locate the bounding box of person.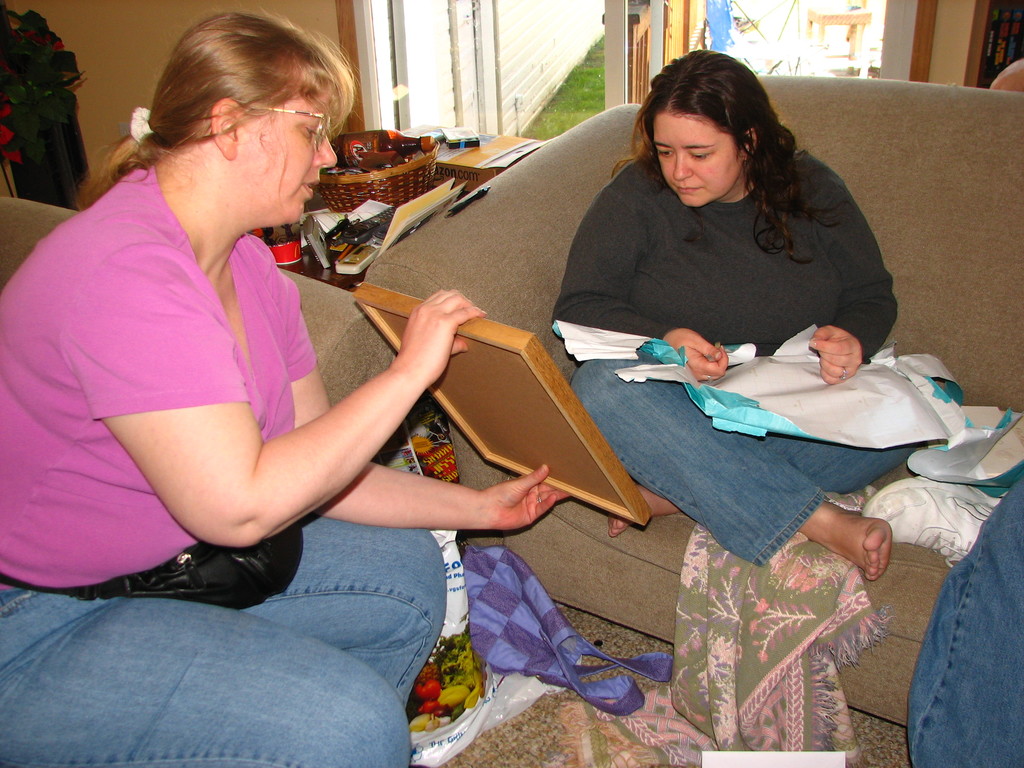
Bounding box: <bbox>0, 12, 565, 767</bbox>.
